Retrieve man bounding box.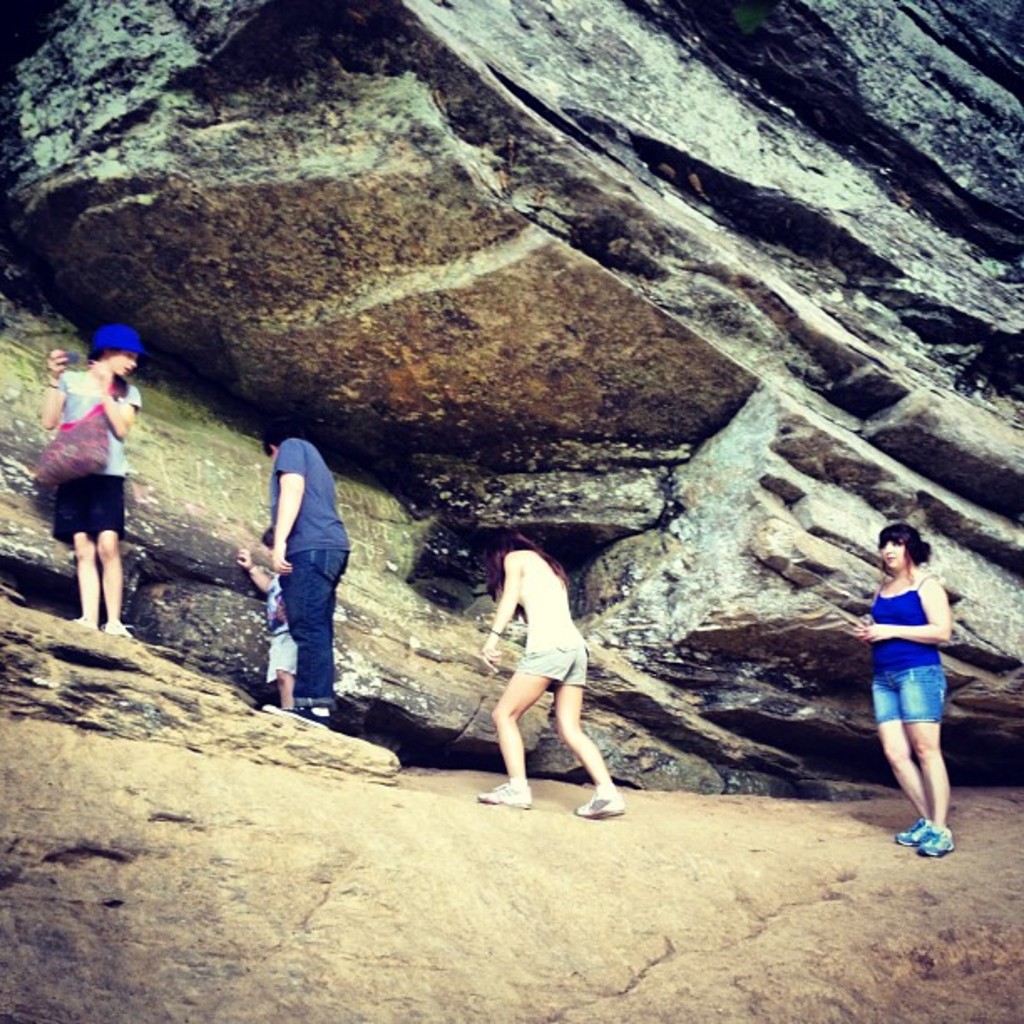
Bounding box: <box>273,430,358,740</box>.
